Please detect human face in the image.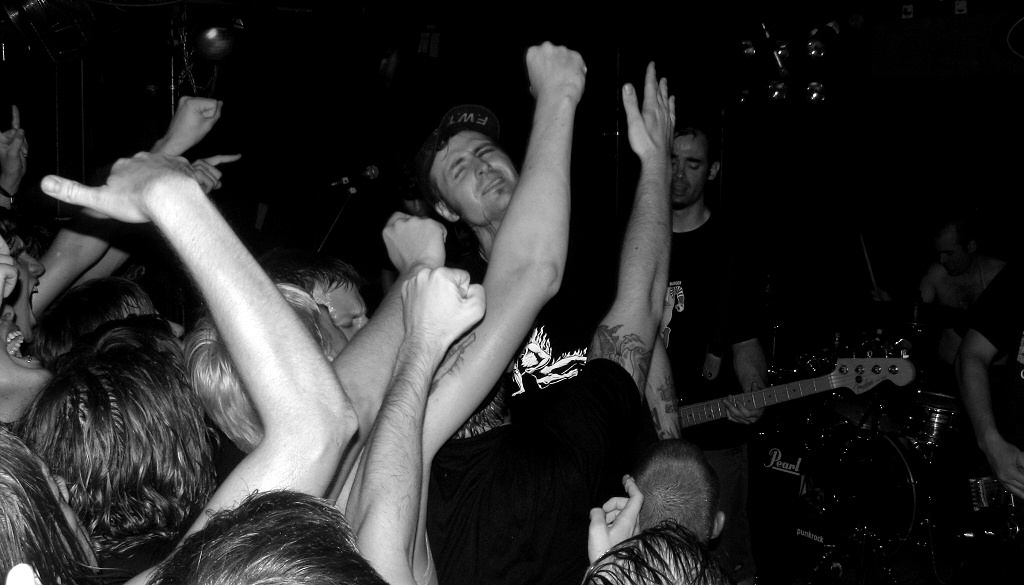
select_region(668, 128, 714, 213).
